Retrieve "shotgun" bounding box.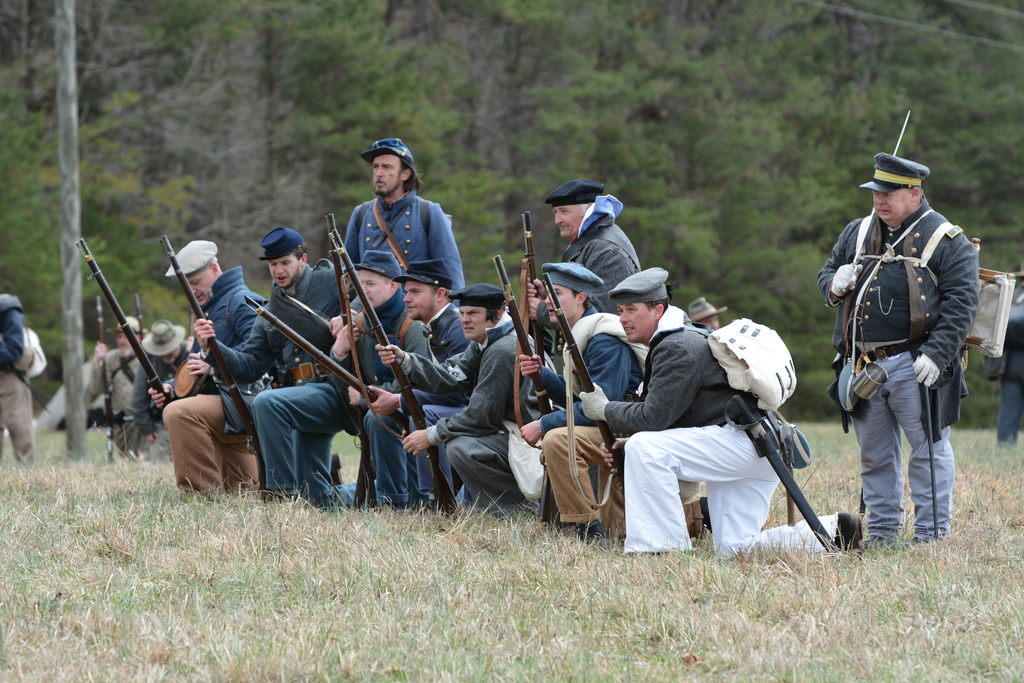
Bounding box: crop(95, 292, 117, 465).
